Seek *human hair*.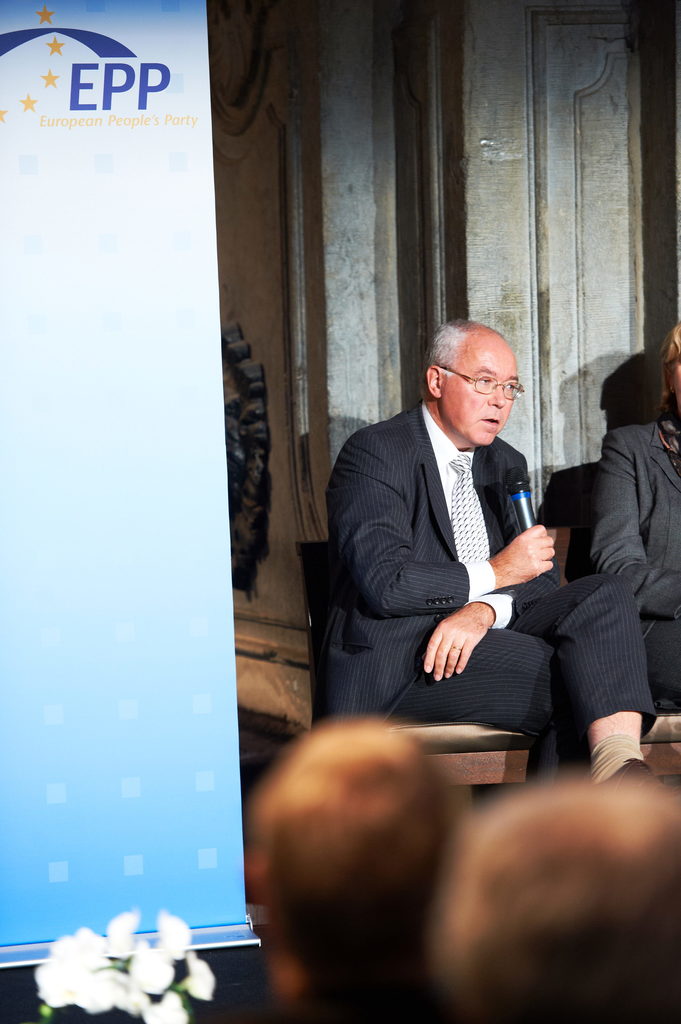
257:713:517:978.
